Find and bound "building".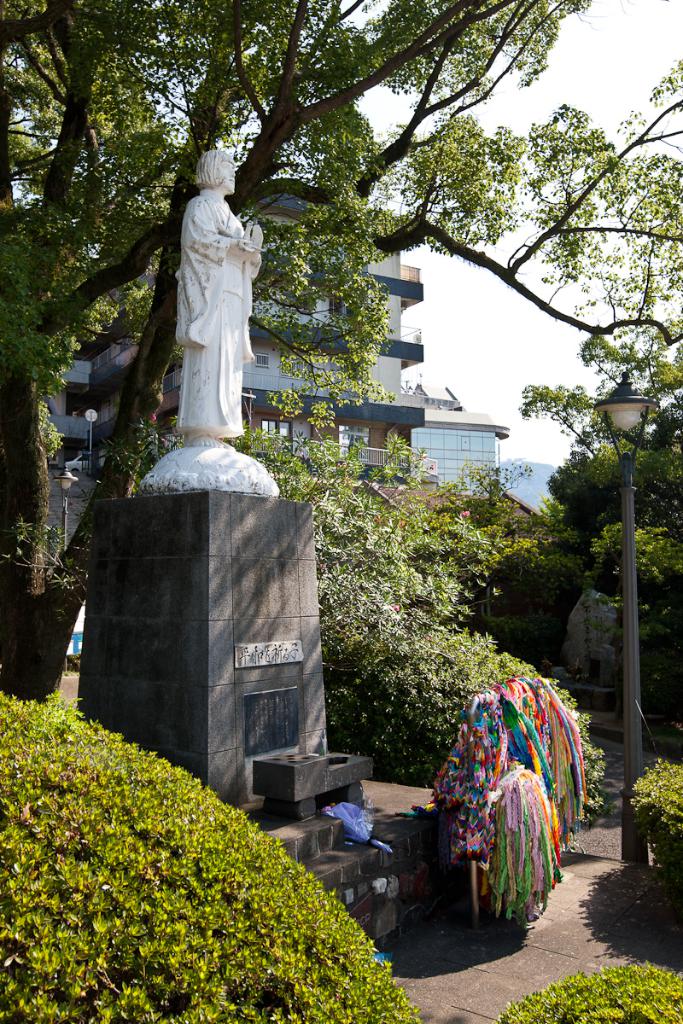
Bound: x1=38, y1=183, x2=511, y2=488.
